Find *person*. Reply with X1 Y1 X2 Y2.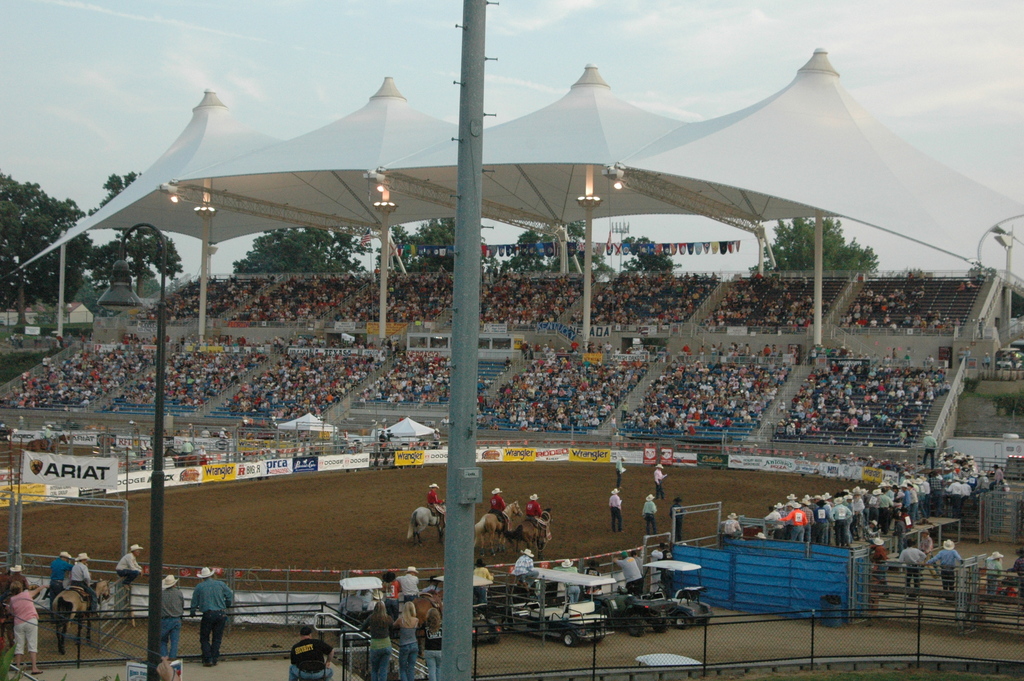
639 489 658 531.
